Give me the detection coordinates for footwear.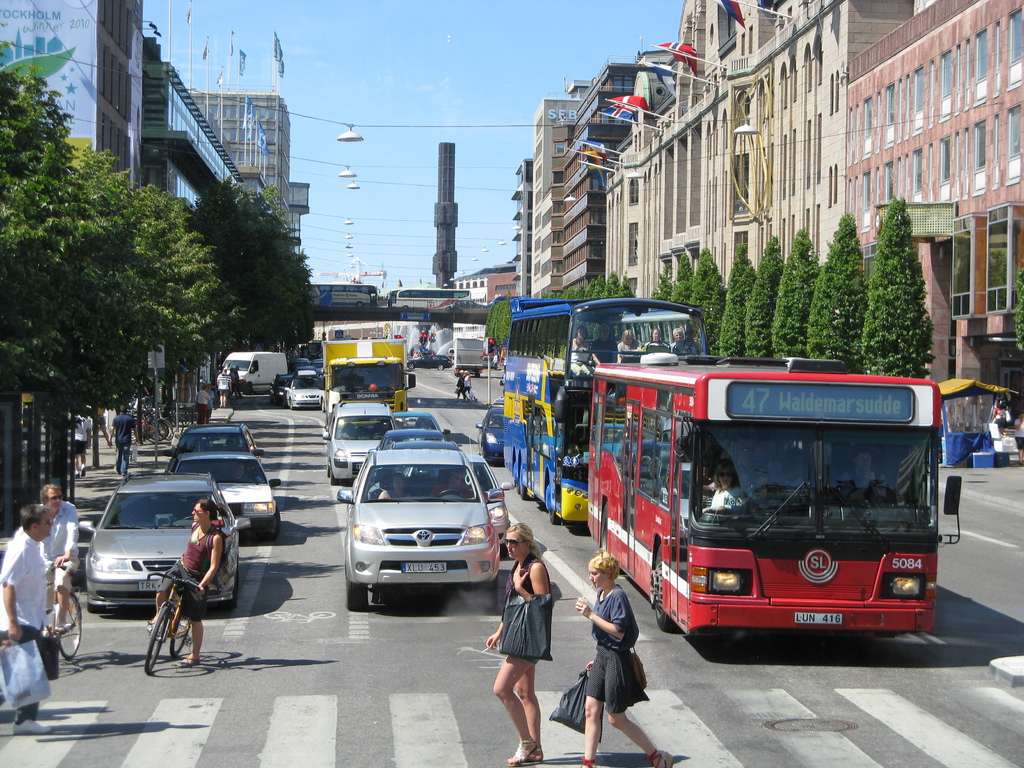
select_region(513, 733, 542, 767).
